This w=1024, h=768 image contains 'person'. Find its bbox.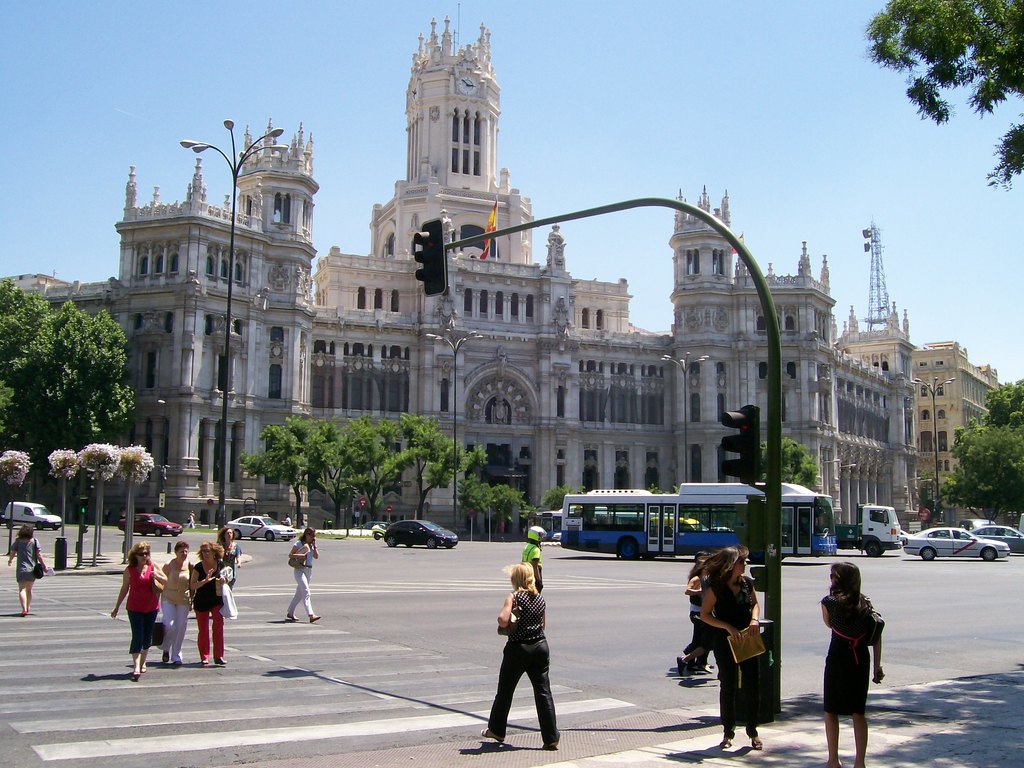
detection(6, 522, 52, 617).
